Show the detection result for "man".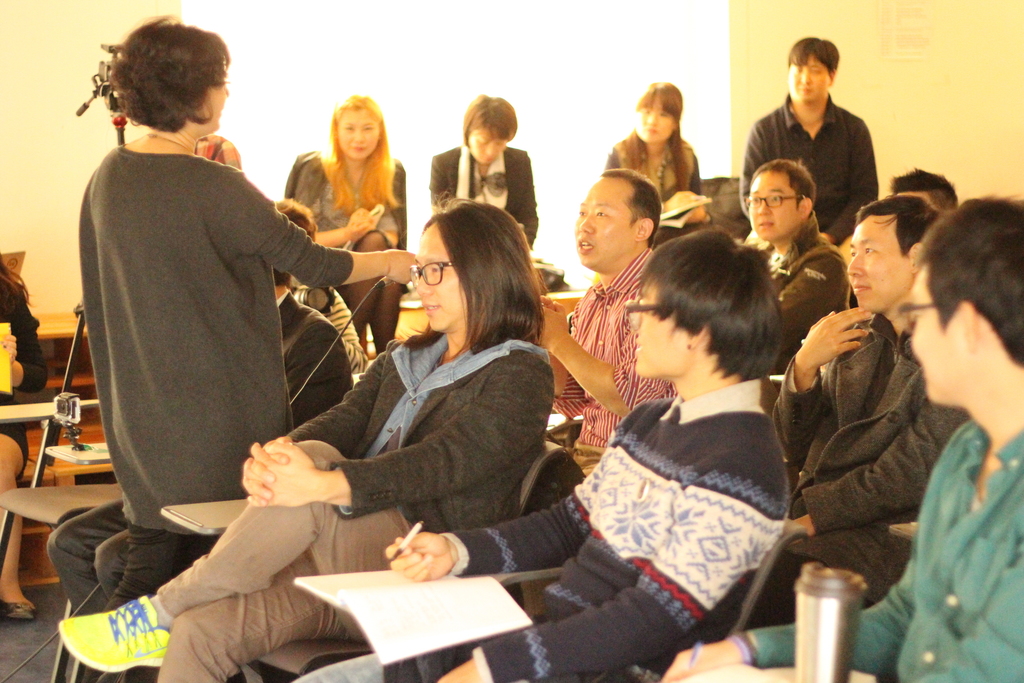
pyautogui.locateOnScreen(776, 199, 945, 534).
